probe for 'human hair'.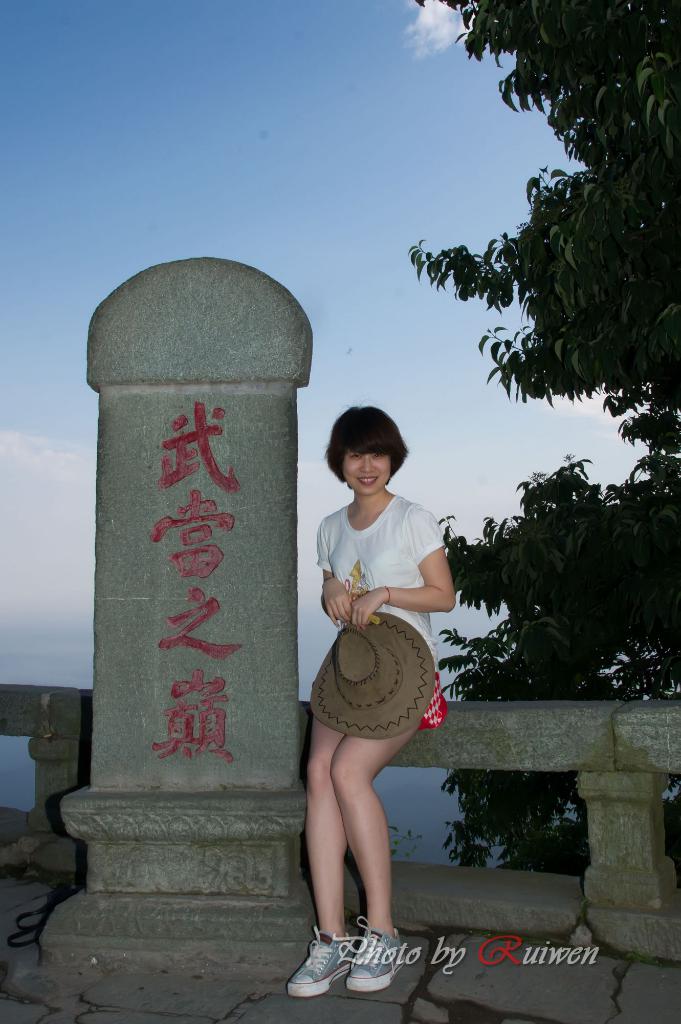
Probe result: (left=324, top=406, right=415, bottom=496).
